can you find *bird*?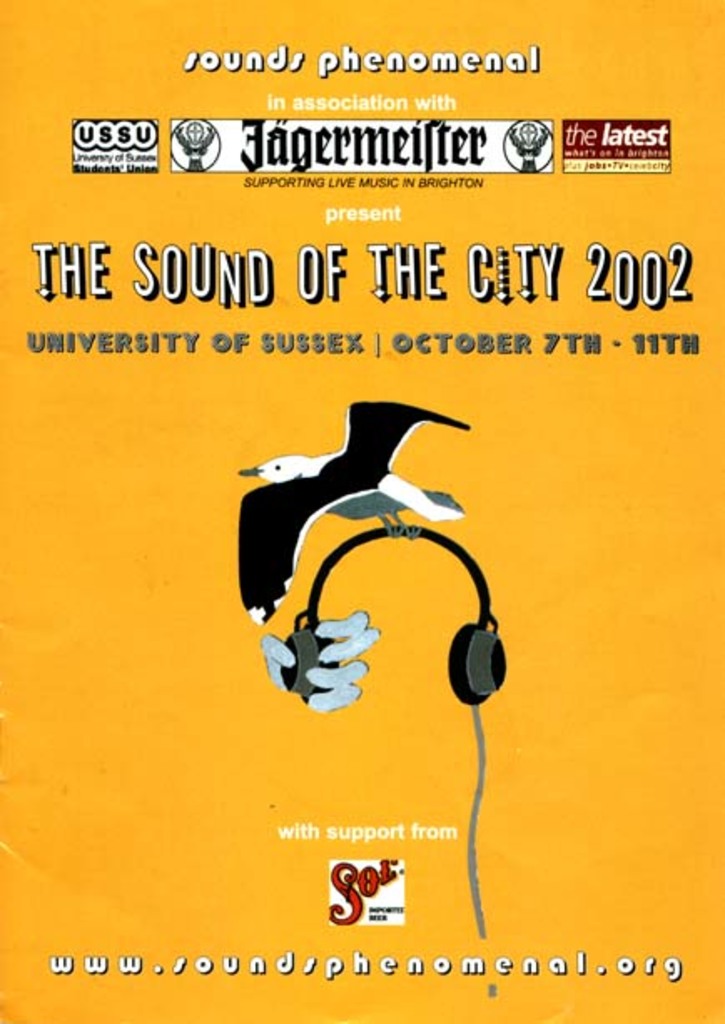
Yes, bounding box: region(251, 404, 461, 616).
